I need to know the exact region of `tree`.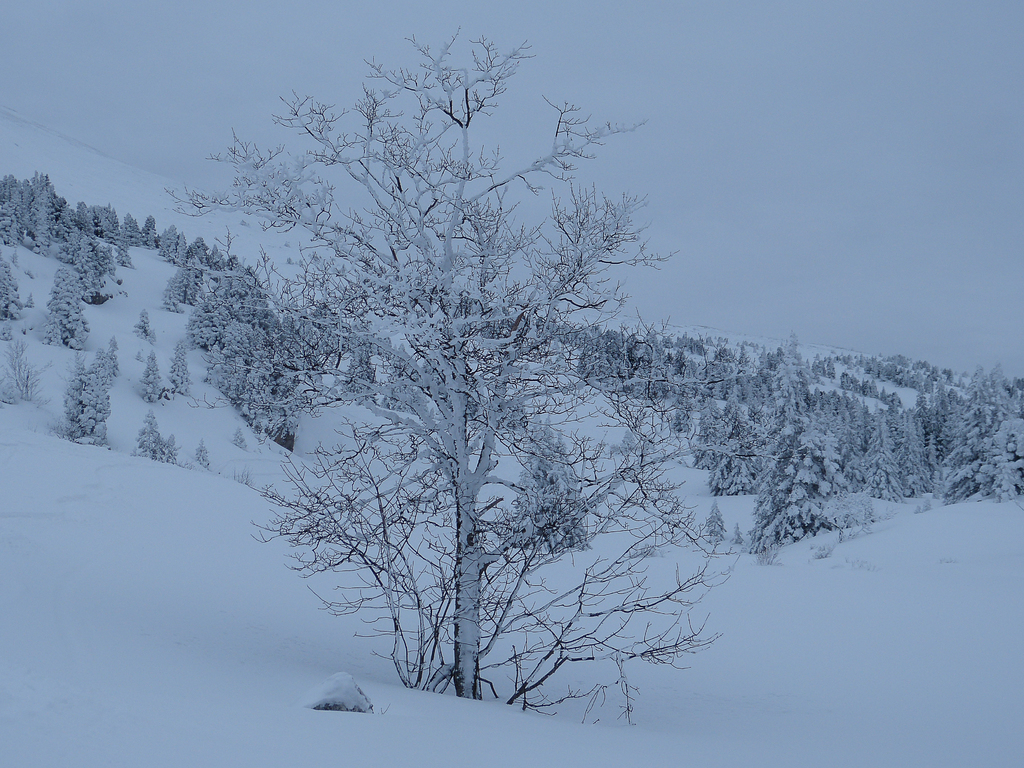
Region: region(164, 228, 184, 259).
